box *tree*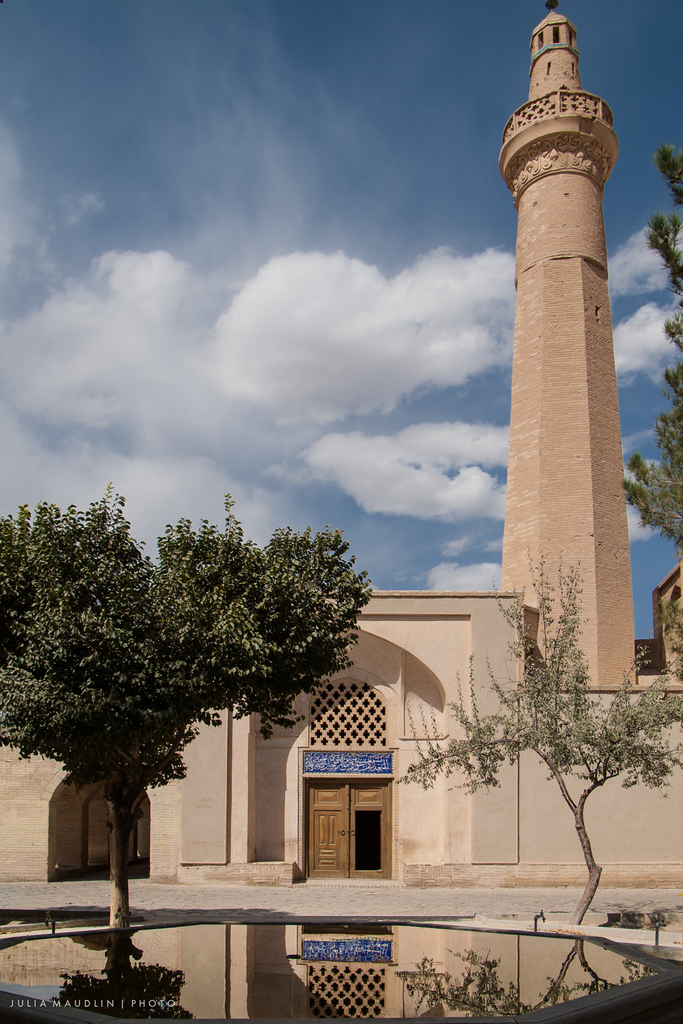
crop(393, 543, 682, 927)
